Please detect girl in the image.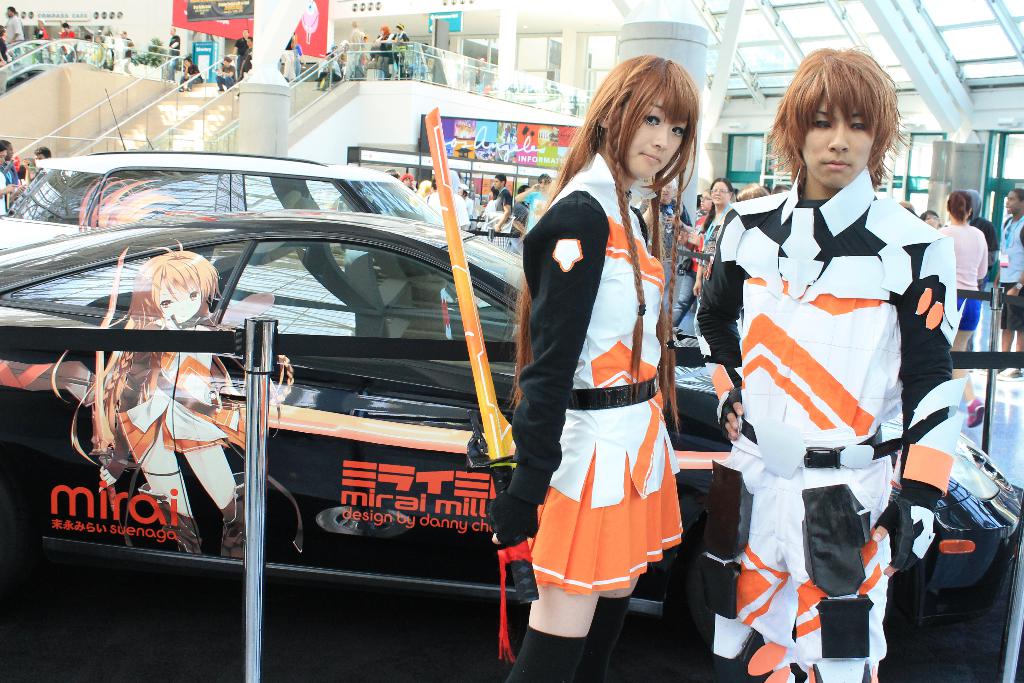
[x1=489, y1=58, x2=679, y2=682].
